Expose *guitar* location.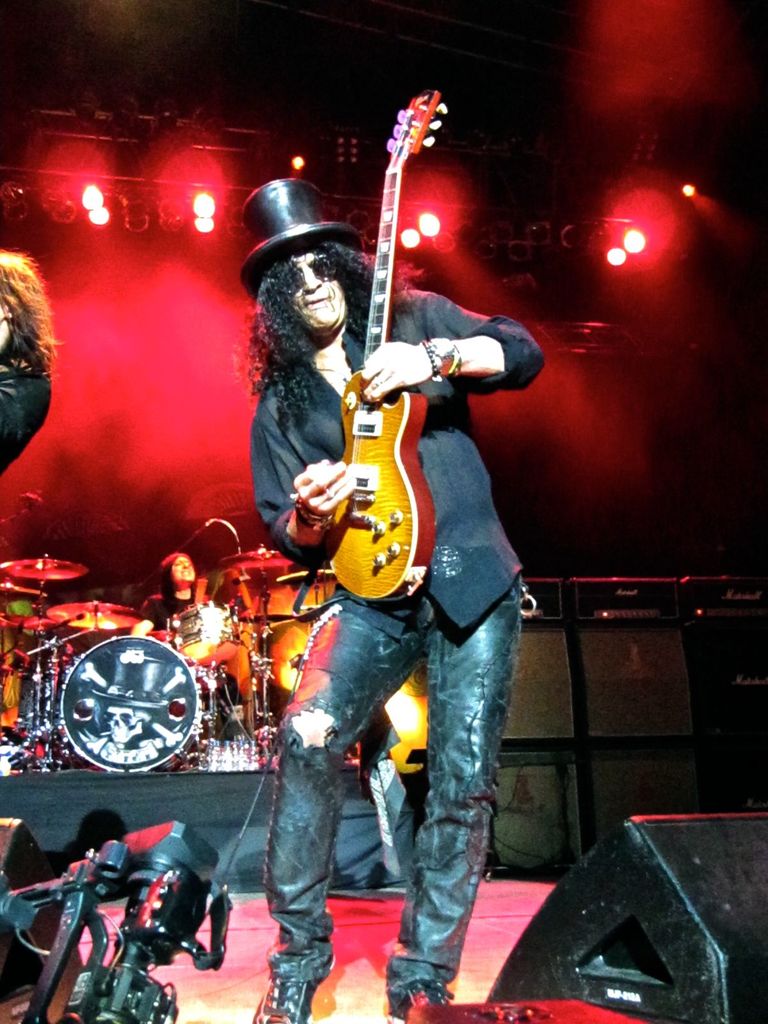
Exposed at bbox=[321, 88, 448, 608].
